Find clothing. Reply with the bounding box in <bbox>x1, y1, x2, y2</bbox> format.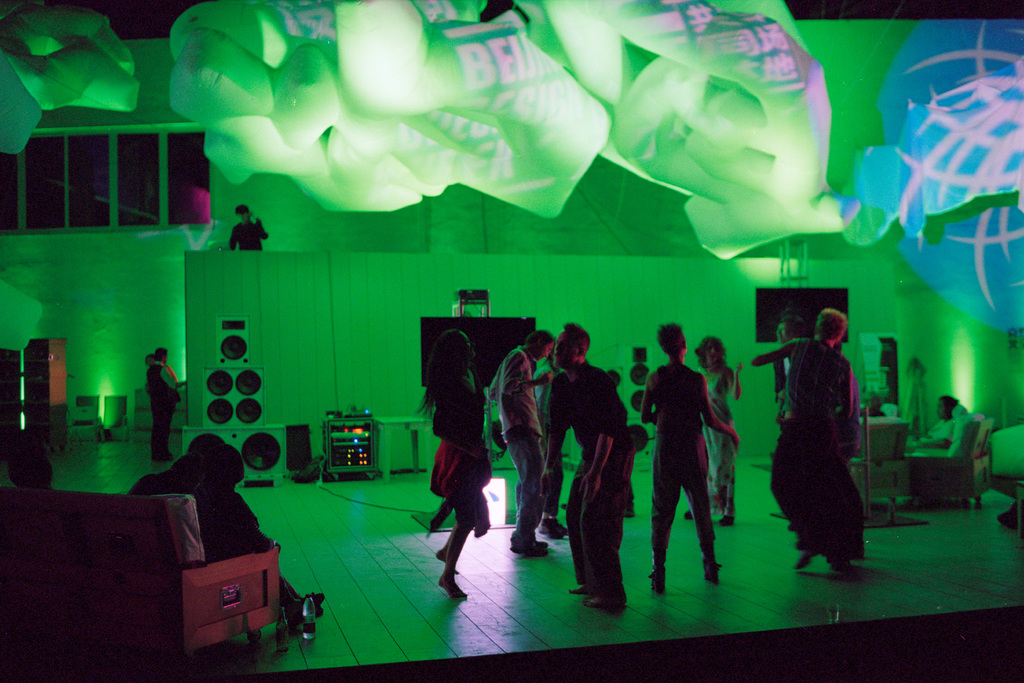
<bbox>147, 365, 182, 462</bbox>.
